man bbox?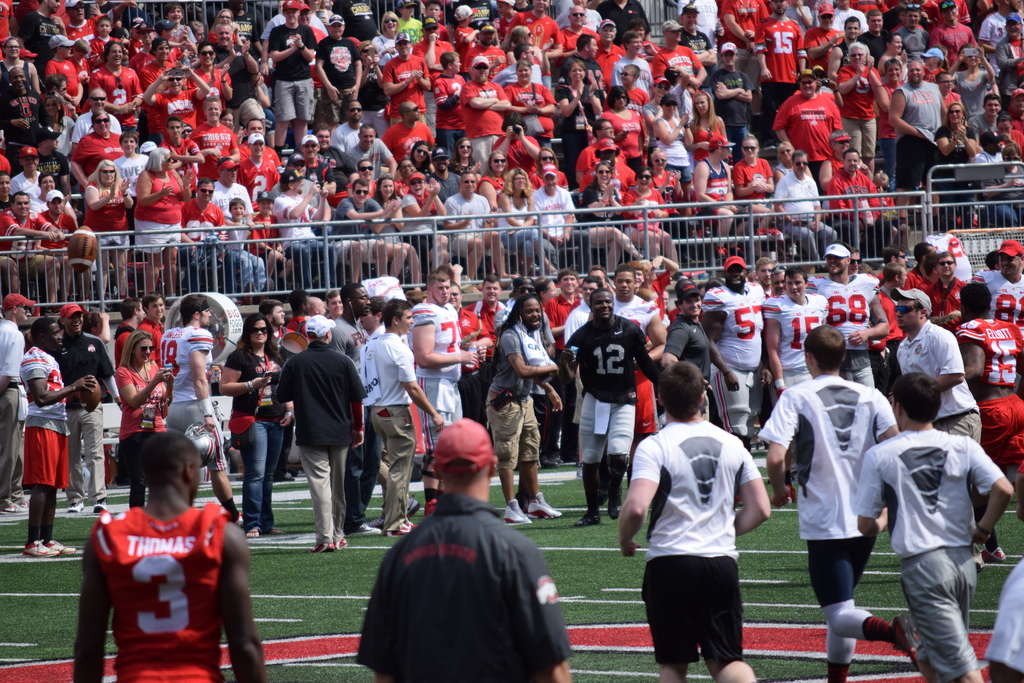
Rect(641, 147, 684, 193)
